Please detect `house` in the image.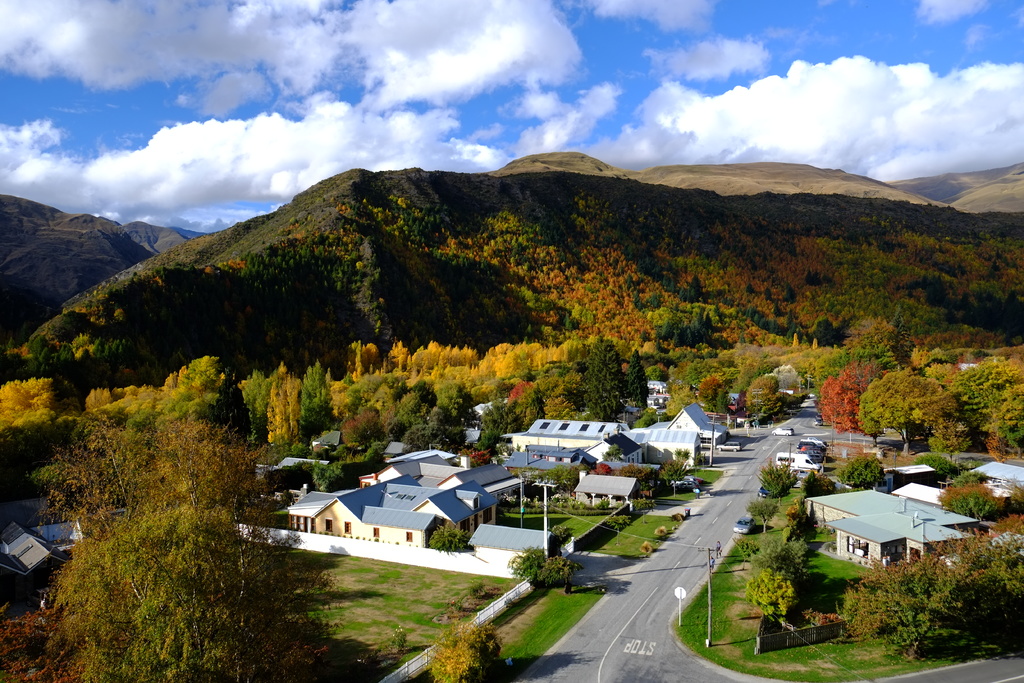
[892,475,954,506].
